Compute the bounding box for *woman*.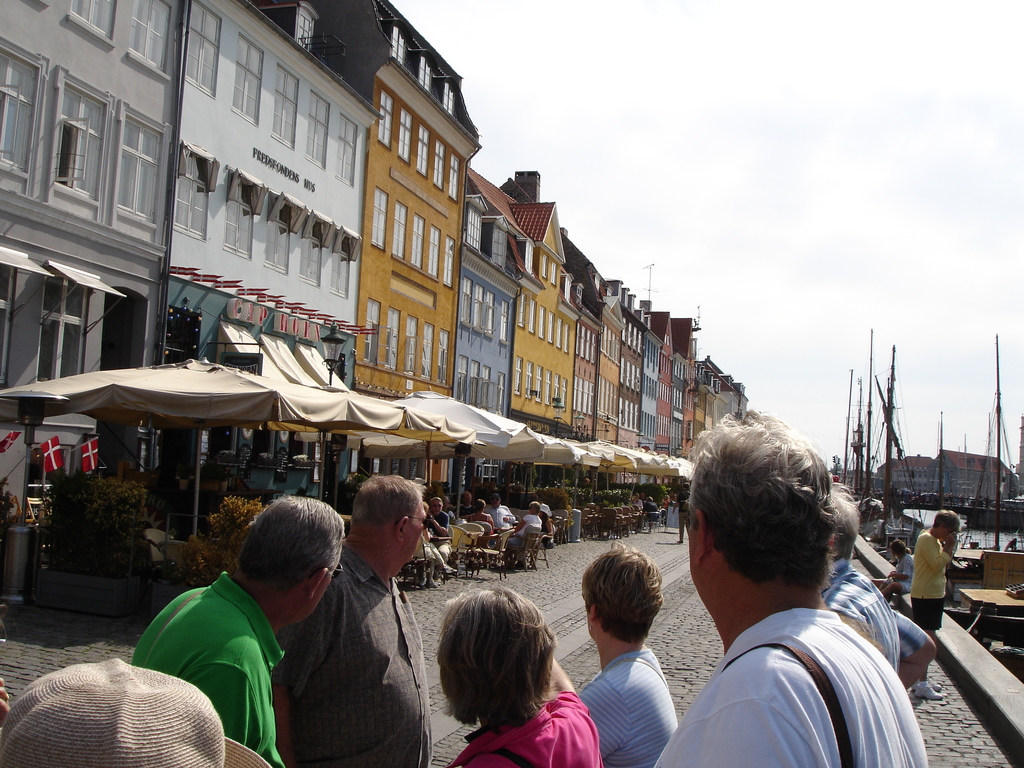
{"x1": 503, "y1": 502, "x2": 543, "y2": 559}.
